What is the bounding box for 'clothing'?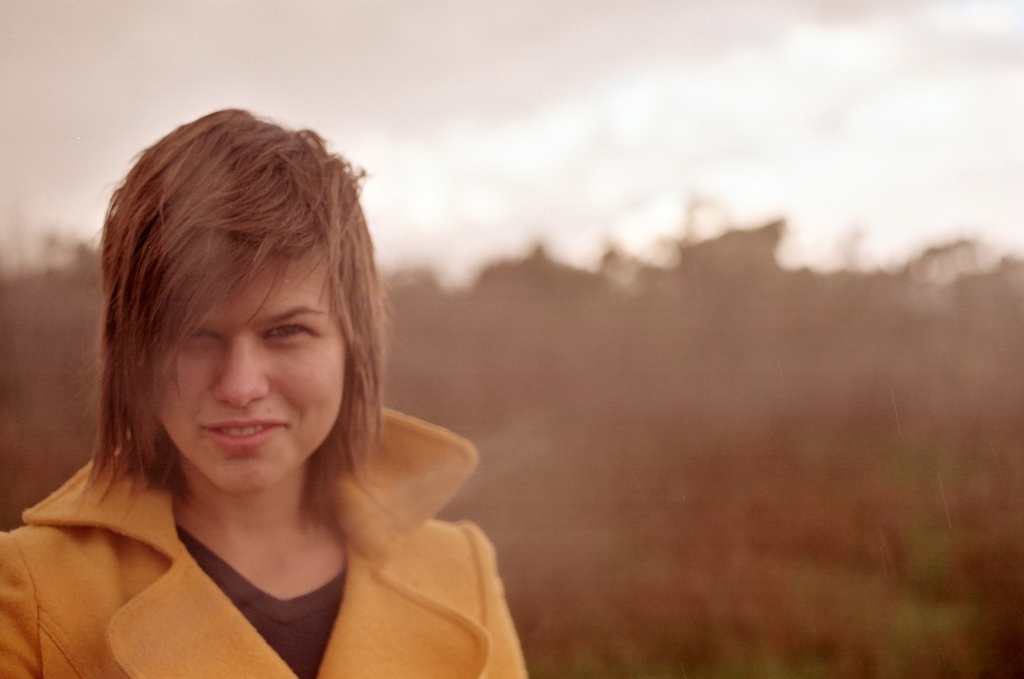
0:364:534:667.
